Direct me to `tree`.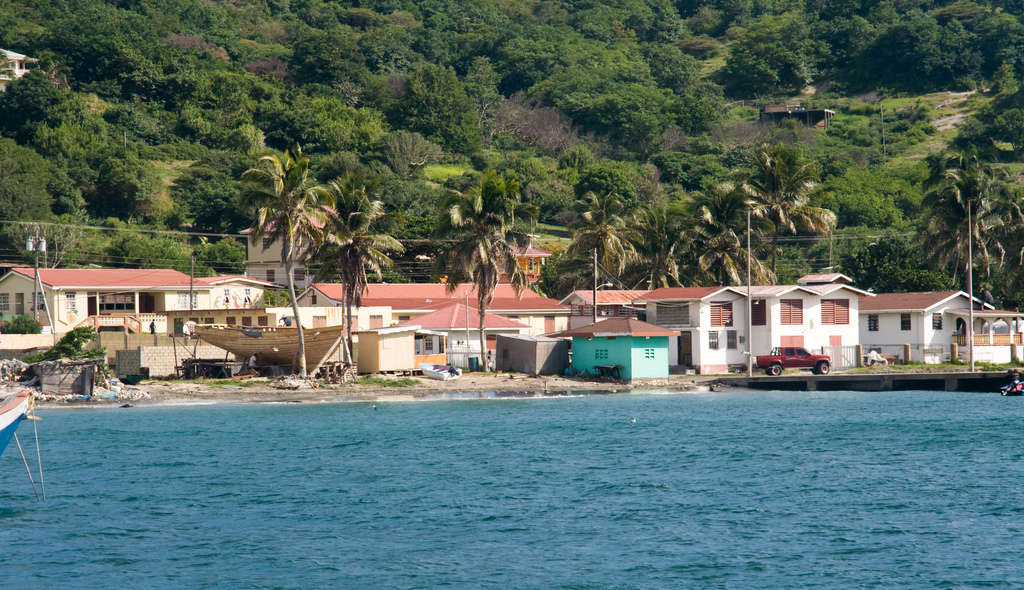
Direction: x1=323 y1=177 x2=410 y2=385.
